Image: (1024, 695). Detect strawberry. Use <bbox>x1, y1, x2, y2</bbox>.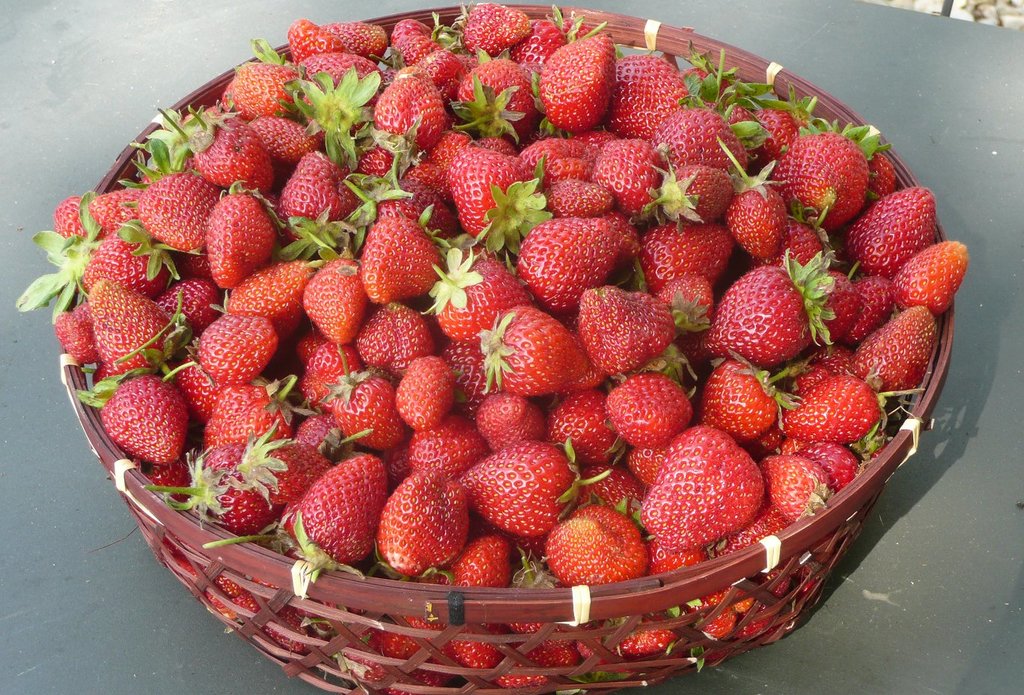
<bbox>354, 151, 455, 233</bbox>.
